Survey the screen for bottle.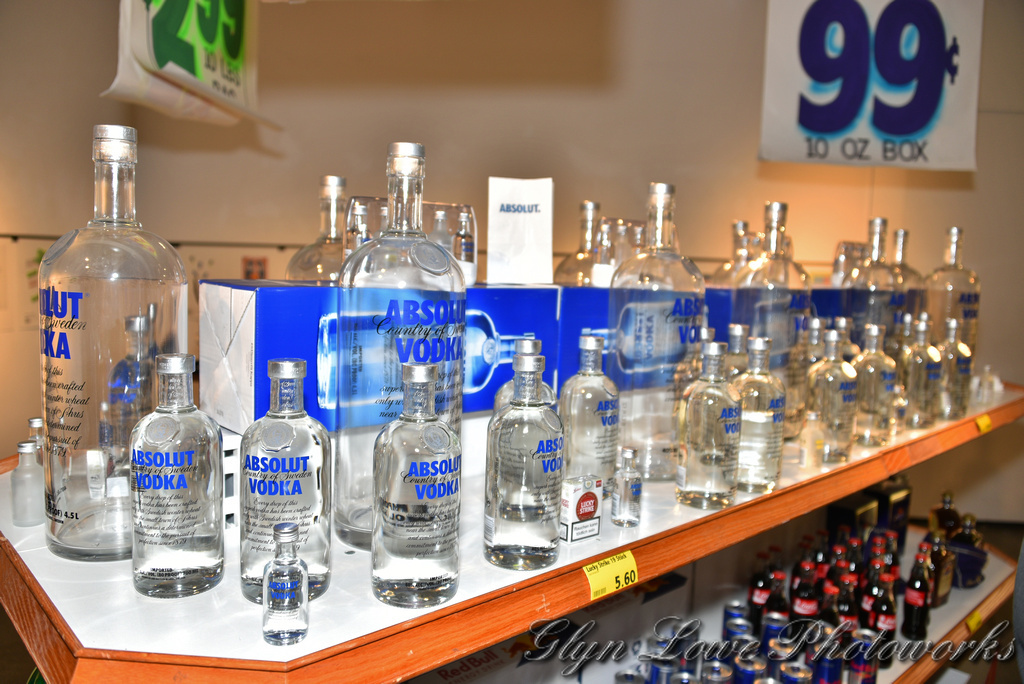
Survey found: x1=309 y1=142 x2=466 y2=549.
